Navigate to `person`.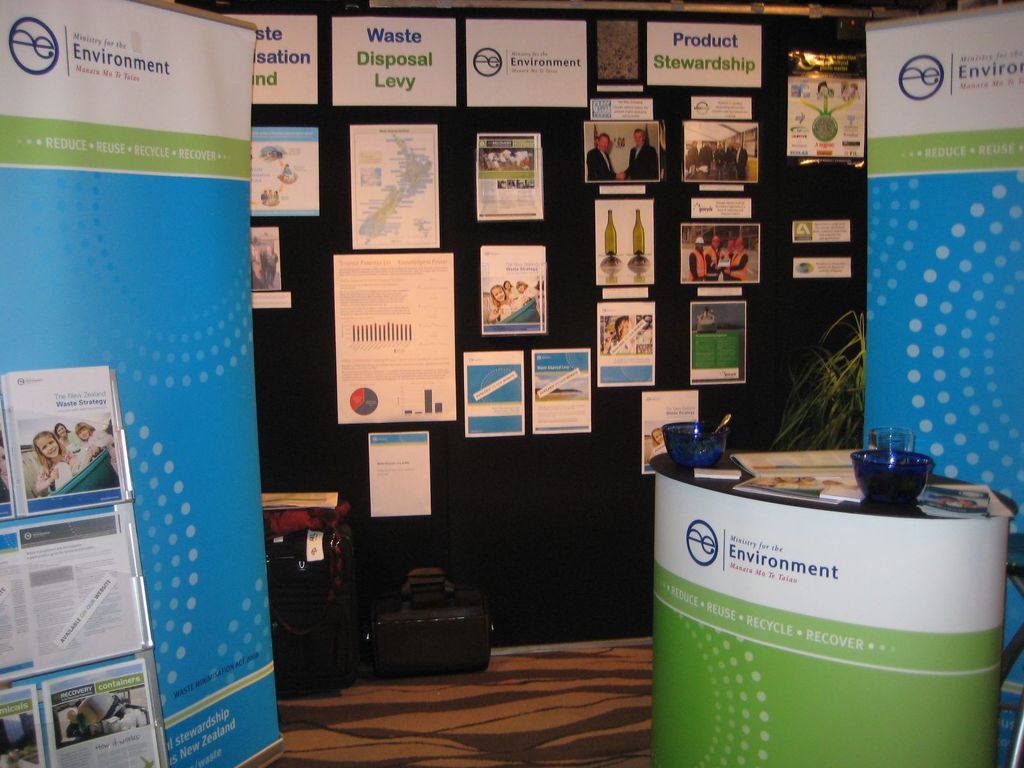
Navigation target: 65, 709, 92, 742.
